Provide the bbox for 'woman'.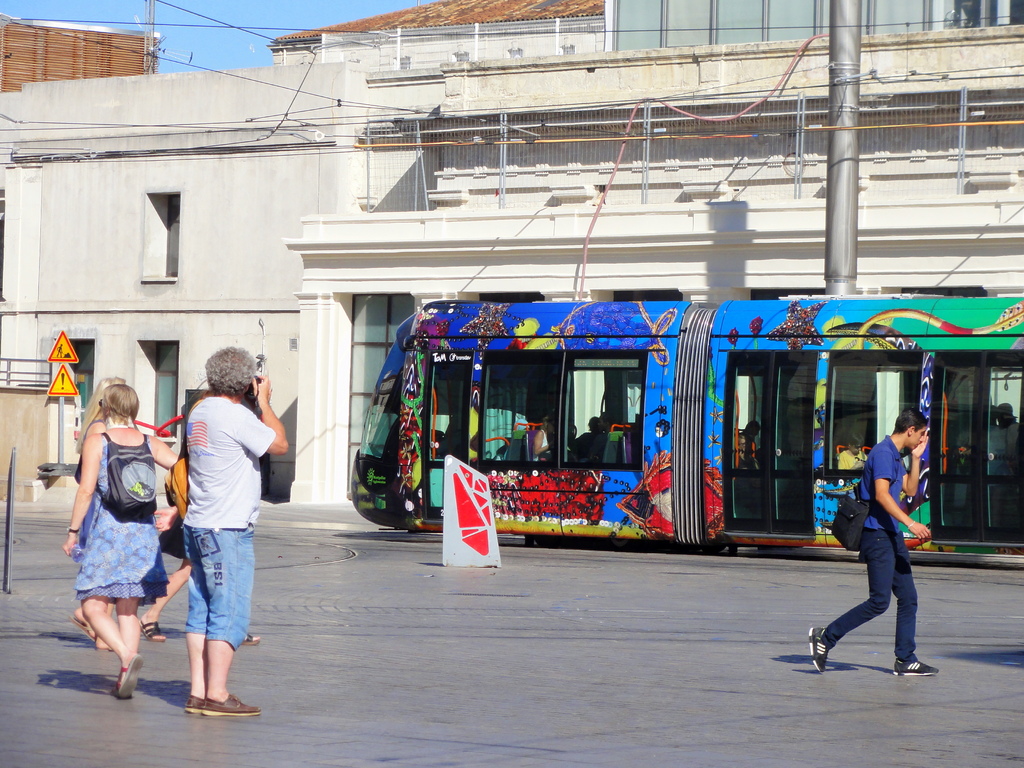
bbox=[72, 376, 127, 651].
